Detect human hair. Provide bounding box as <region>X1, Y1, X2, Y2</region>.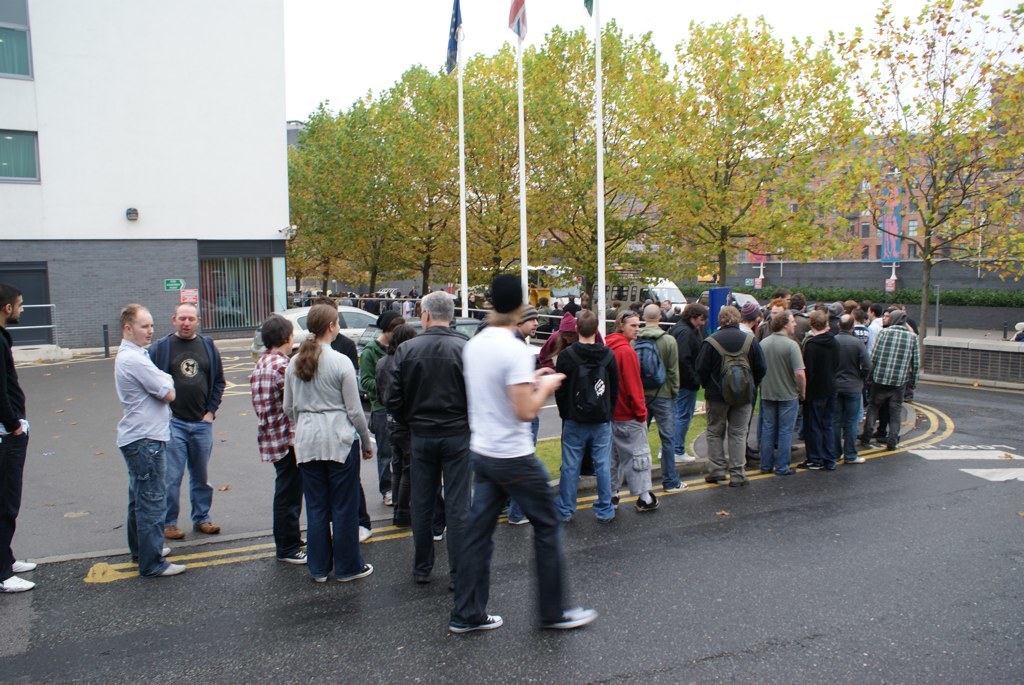
<region>488, 271, 524, 310</region>.
